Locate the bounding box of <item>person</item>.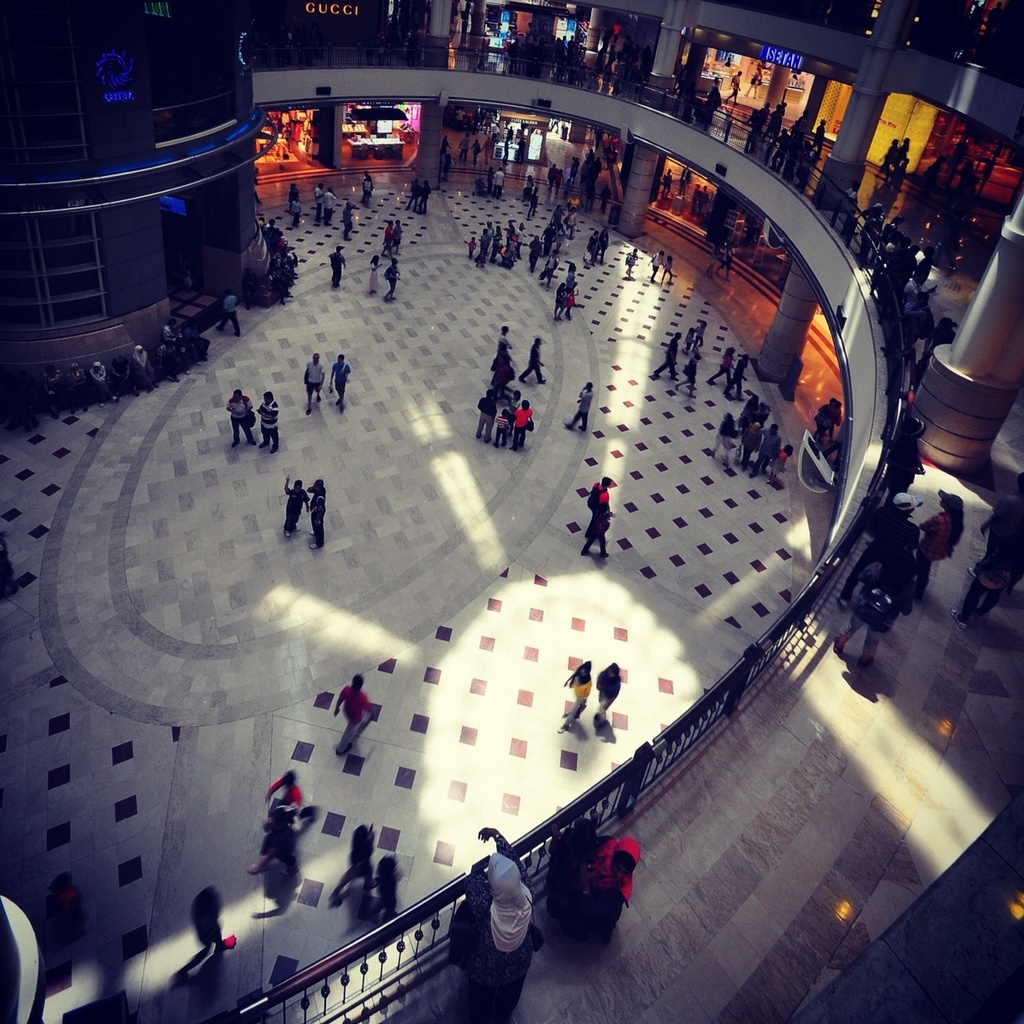
Bounding box: 840 499 922 595.
